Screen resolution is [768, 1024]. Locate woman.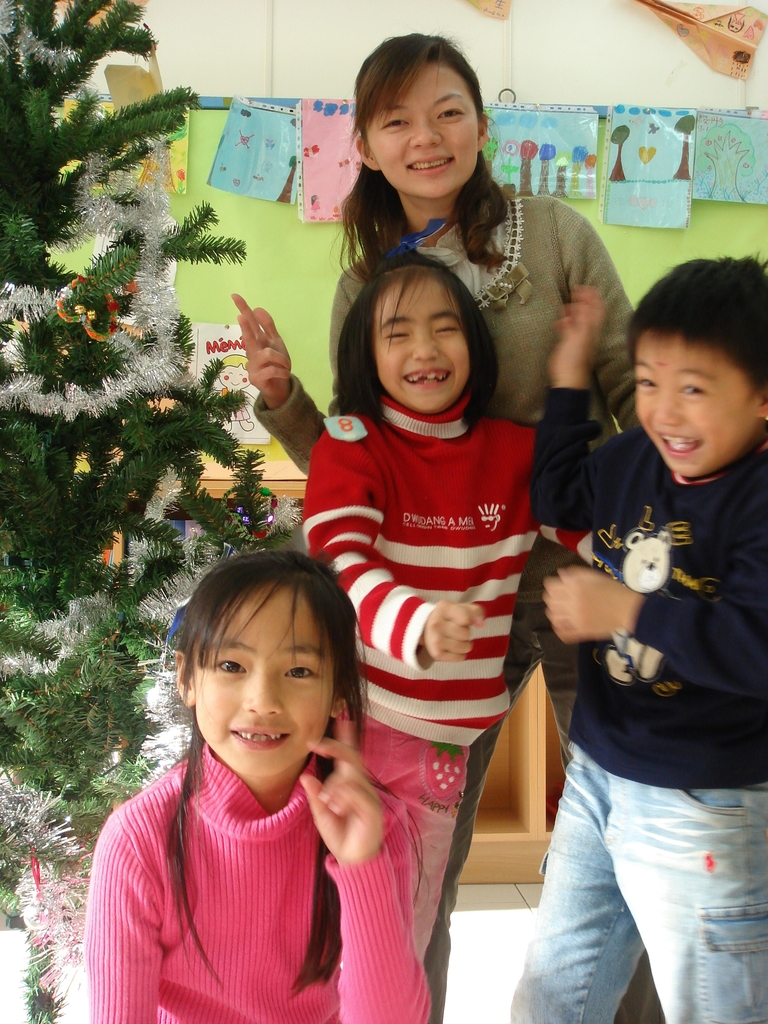
box(221, 32, 674, 1023).
